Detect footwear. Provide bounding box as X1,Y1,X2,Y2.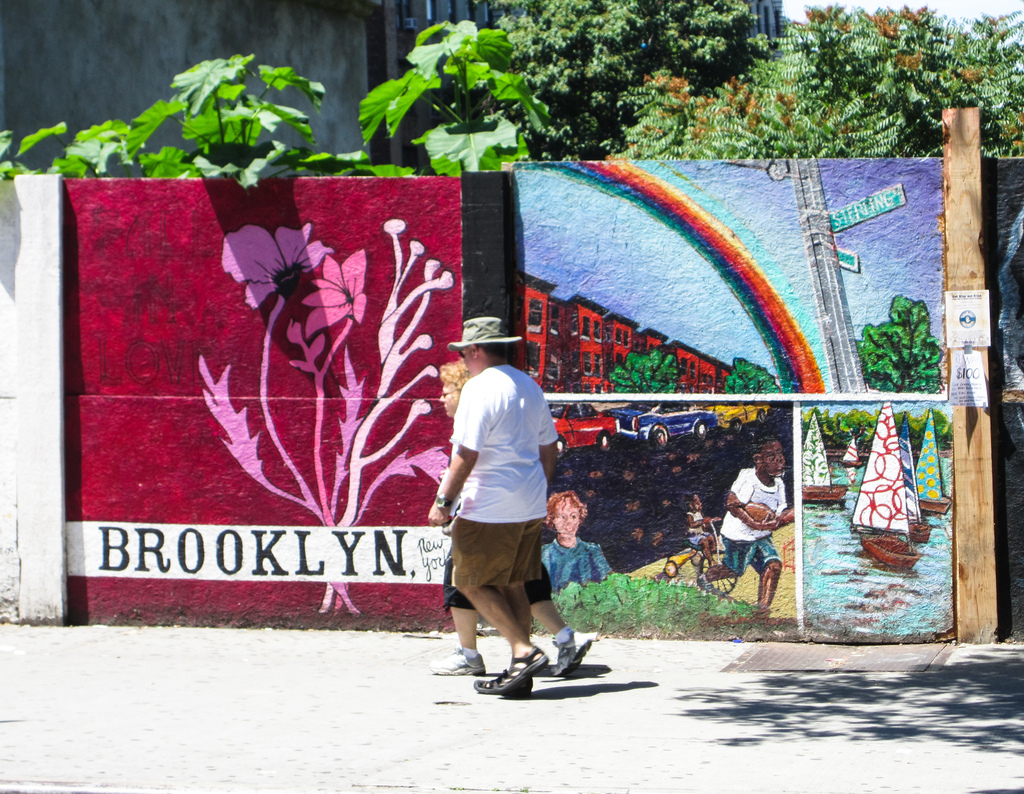
507,673,533,697.
